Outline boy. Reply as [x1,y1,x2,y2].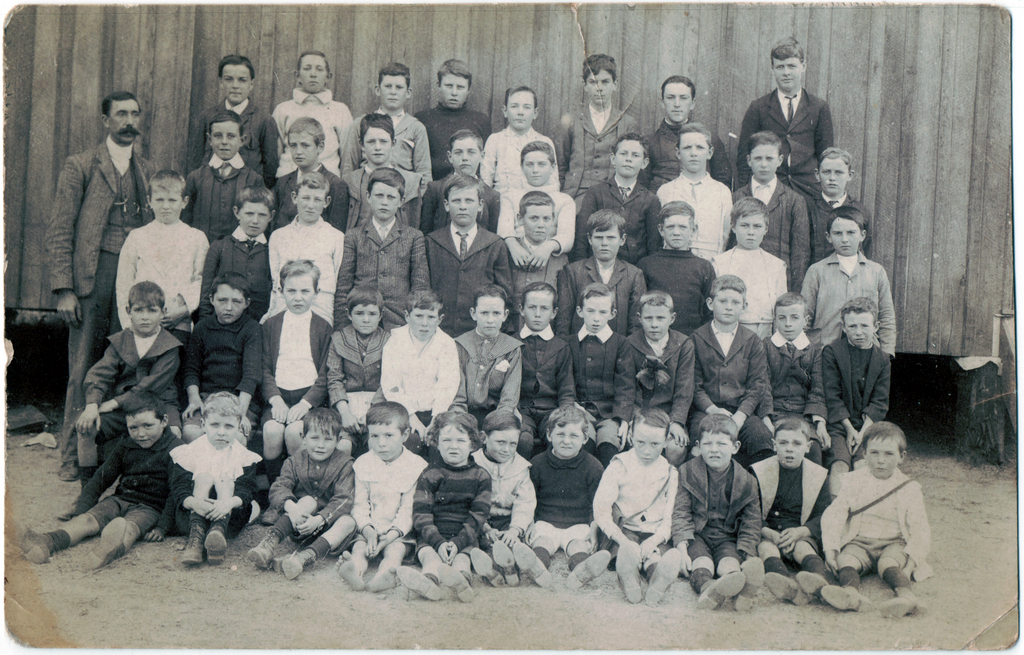
[571,287,630,462].
